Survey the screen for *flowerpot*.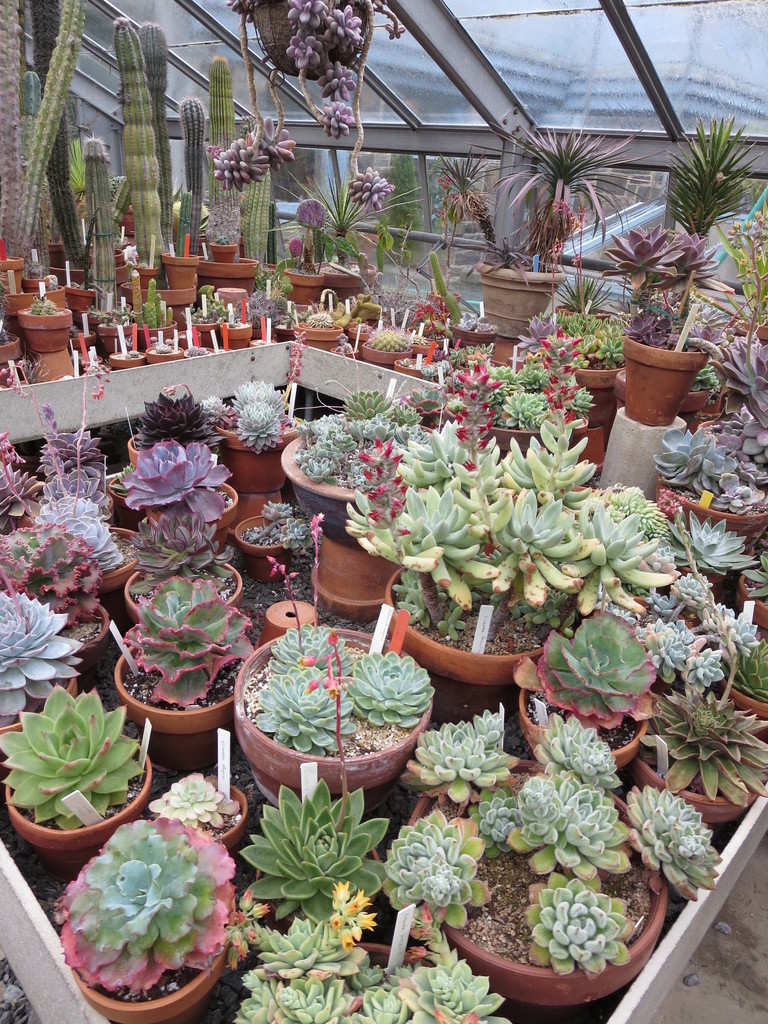
Survey found: [left=59, top=892, right=236, bottom=1016].
